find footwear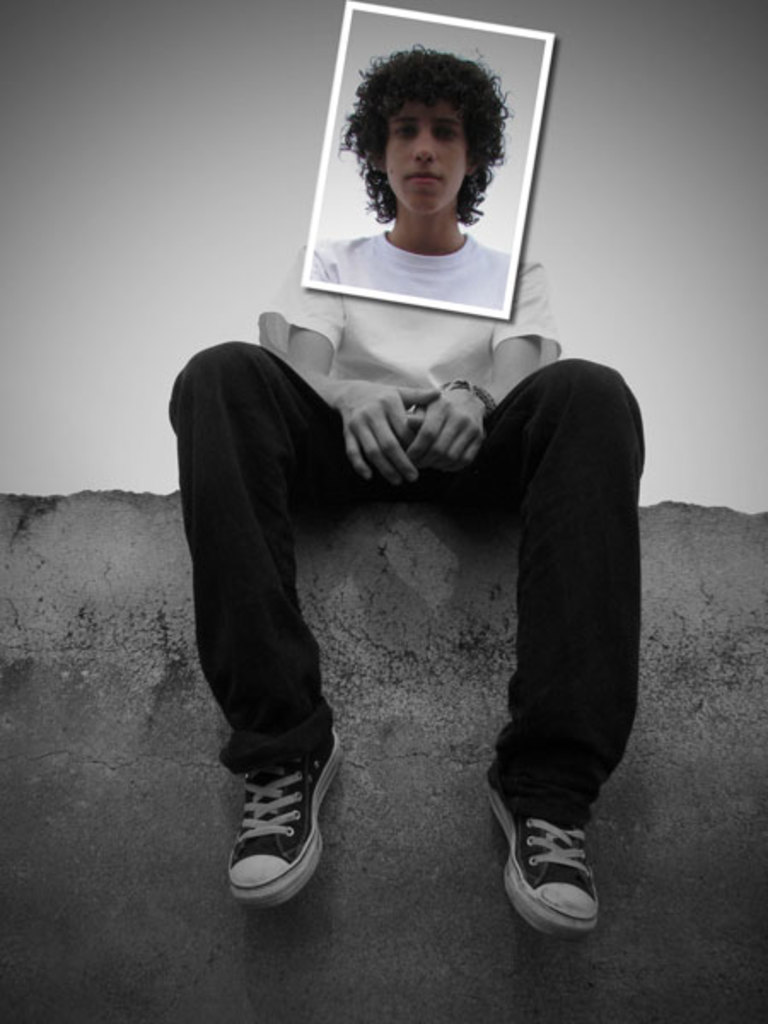
{"x1": 483, "y1": 782, "x2": 599, "y2": 934}
